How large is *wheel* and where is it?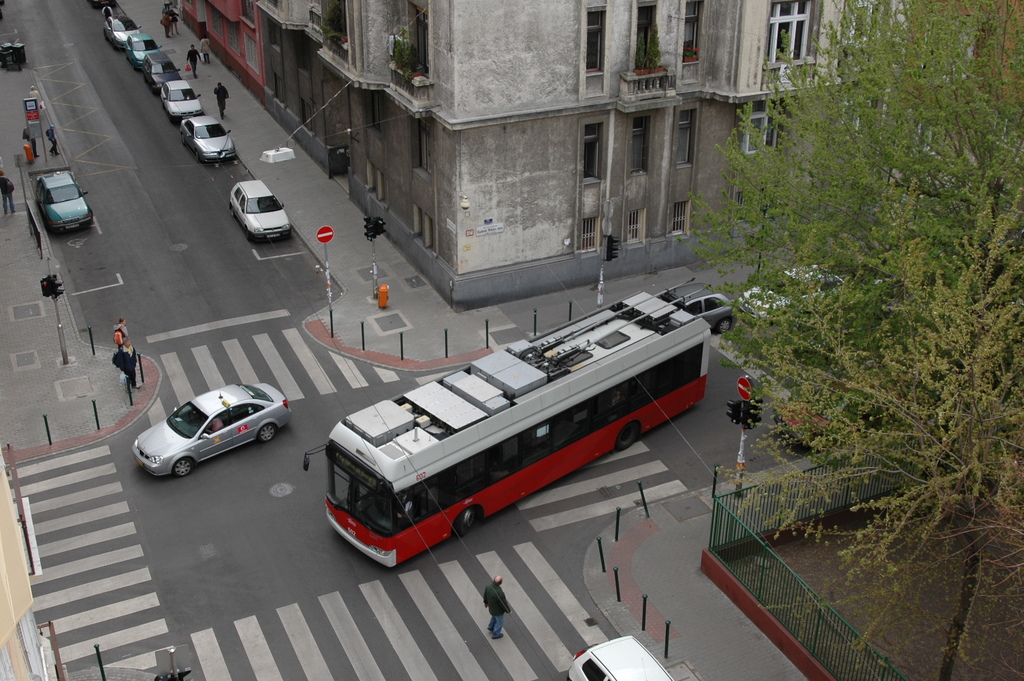
Bounding box: region(111, 3, 114, 8).
